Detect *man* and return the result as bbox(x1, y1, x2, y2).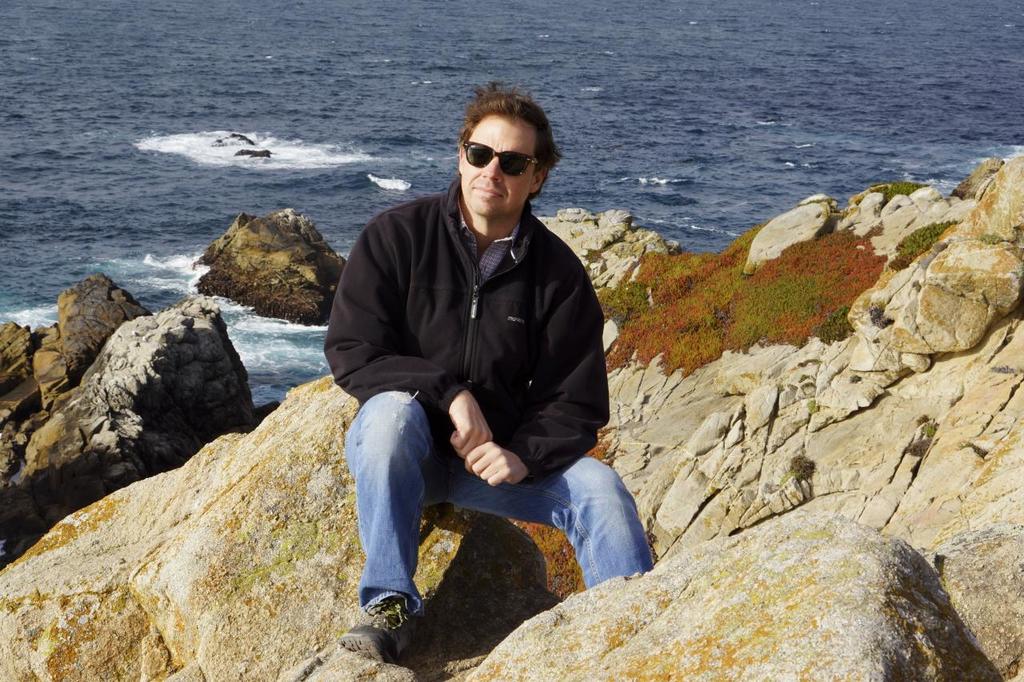
bbox(317, 105, 630, 627).
